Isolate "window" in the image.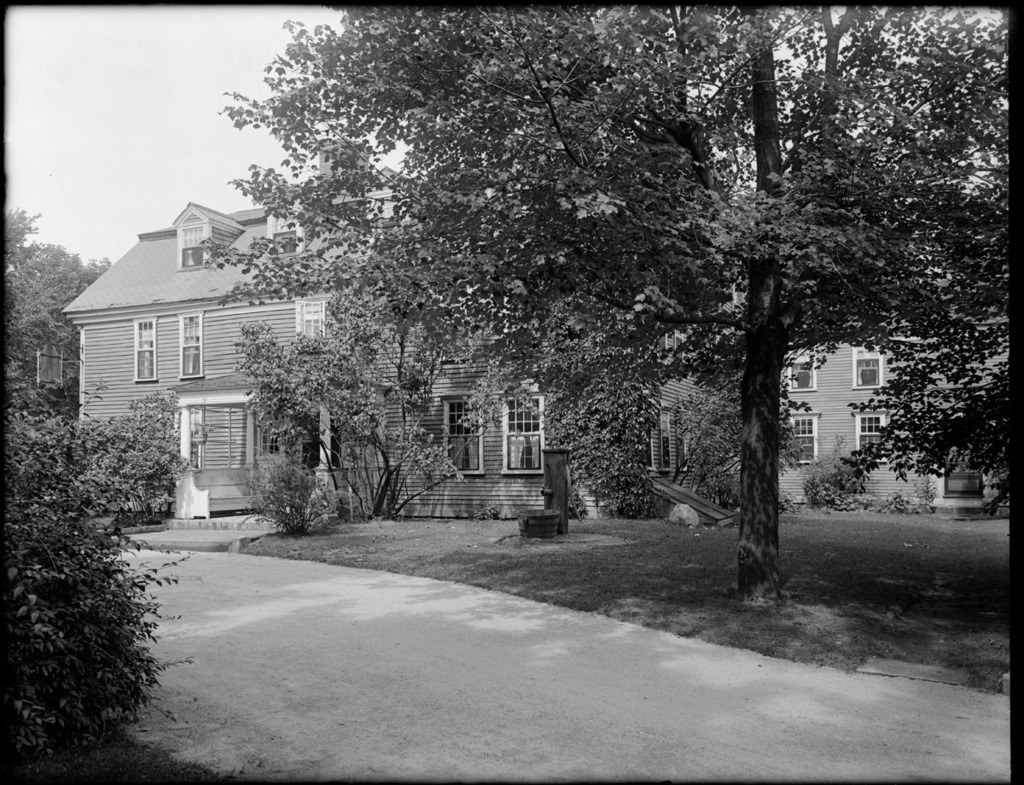
Isolated region: <box>503,396,542,474</box>.
